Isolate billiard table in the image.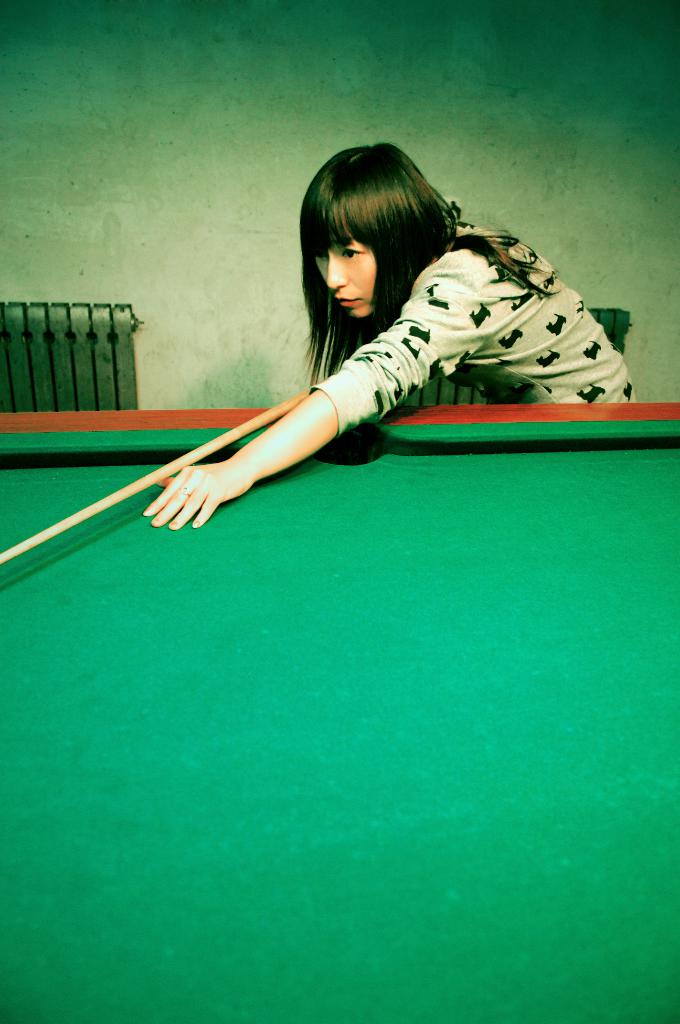
Isolated region: rect(0, 404, 679, 1023).
